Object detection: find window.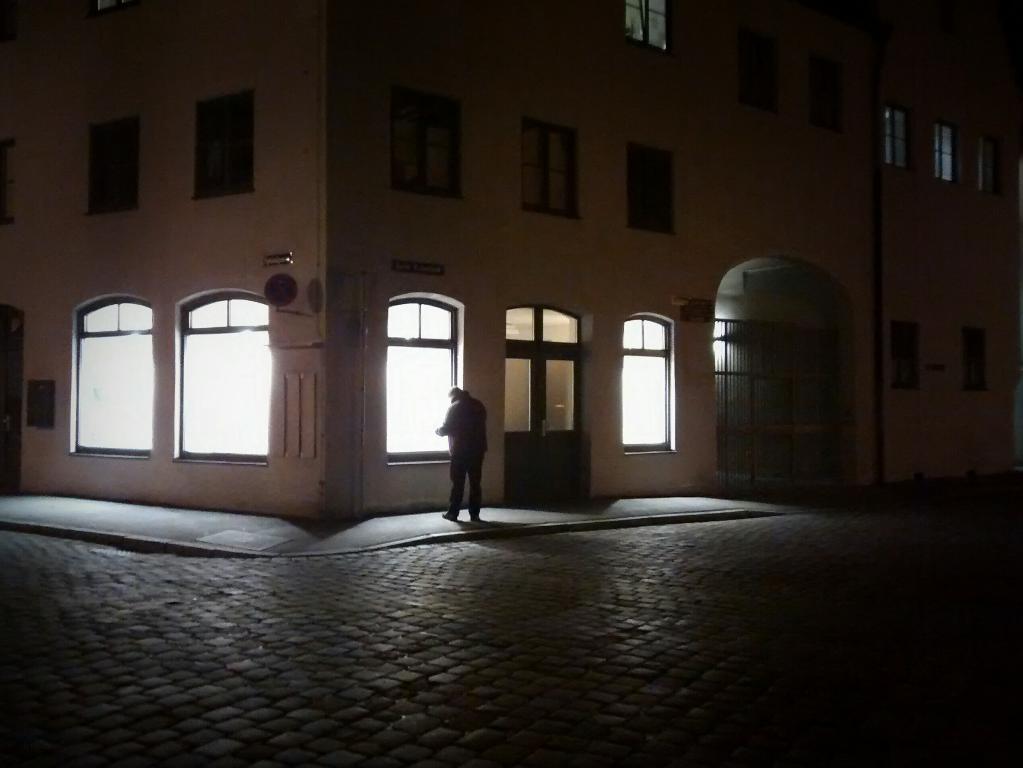
(left=193, top=90, right=254, bottom=204).
